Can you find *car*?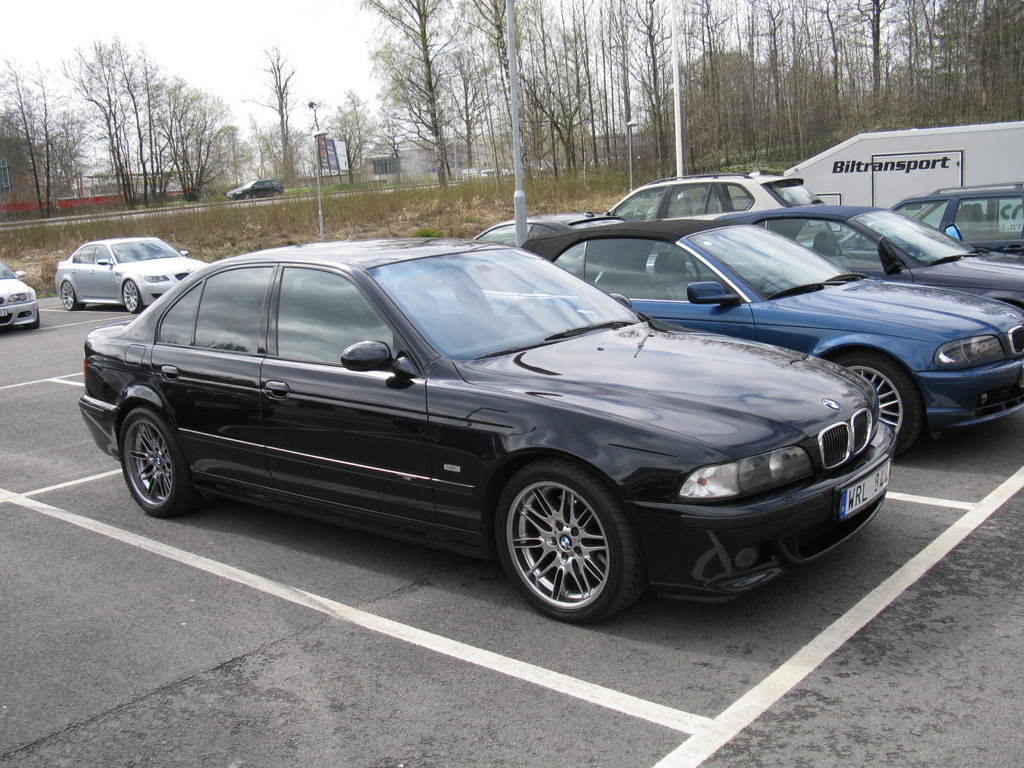
Yes, bounding box: (left=77, top=234, right=893, bottom=630).
